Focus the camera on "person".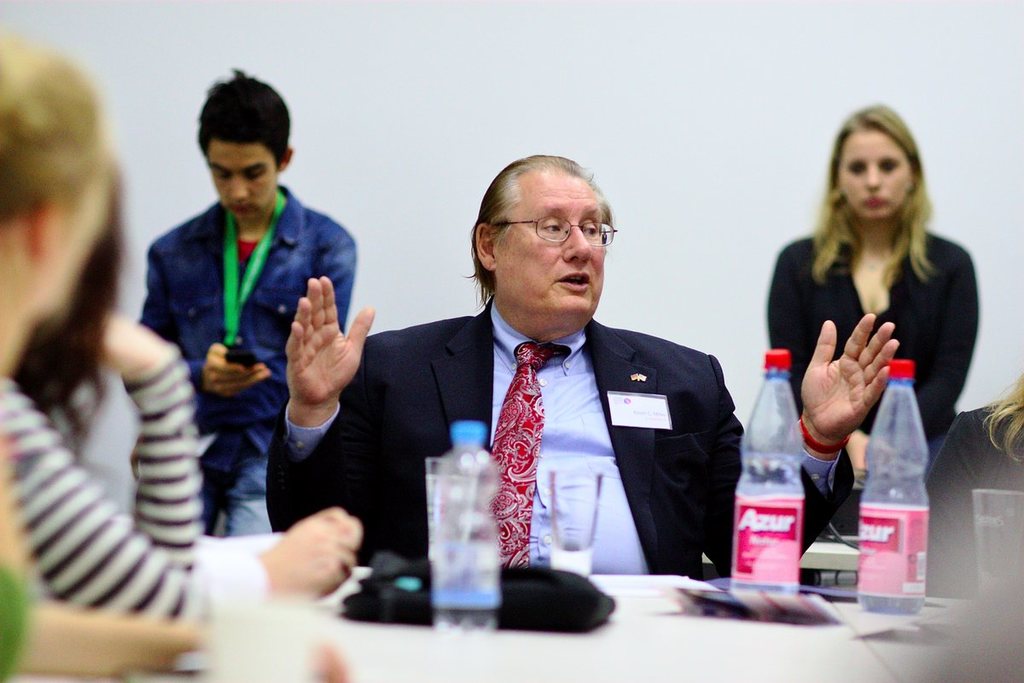
Focus region: pyautogui.locateOnScreen(265, 150, 899, 583).
